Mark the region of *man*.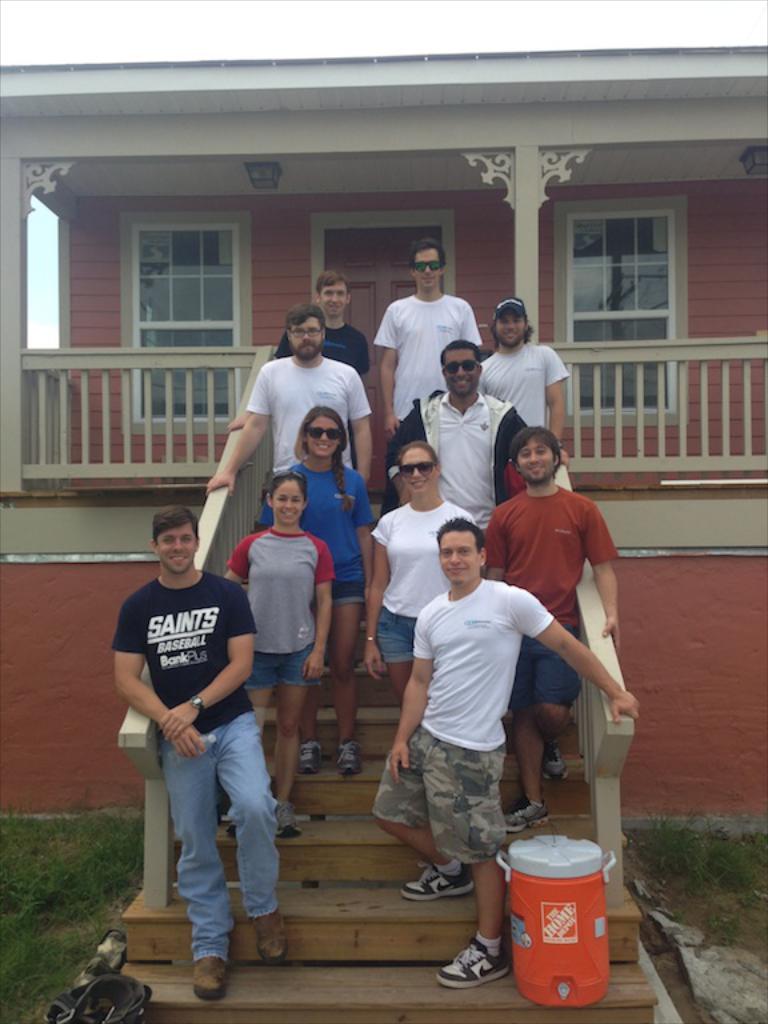
Region: [left=367, top=239, right=484, bottom=443].
